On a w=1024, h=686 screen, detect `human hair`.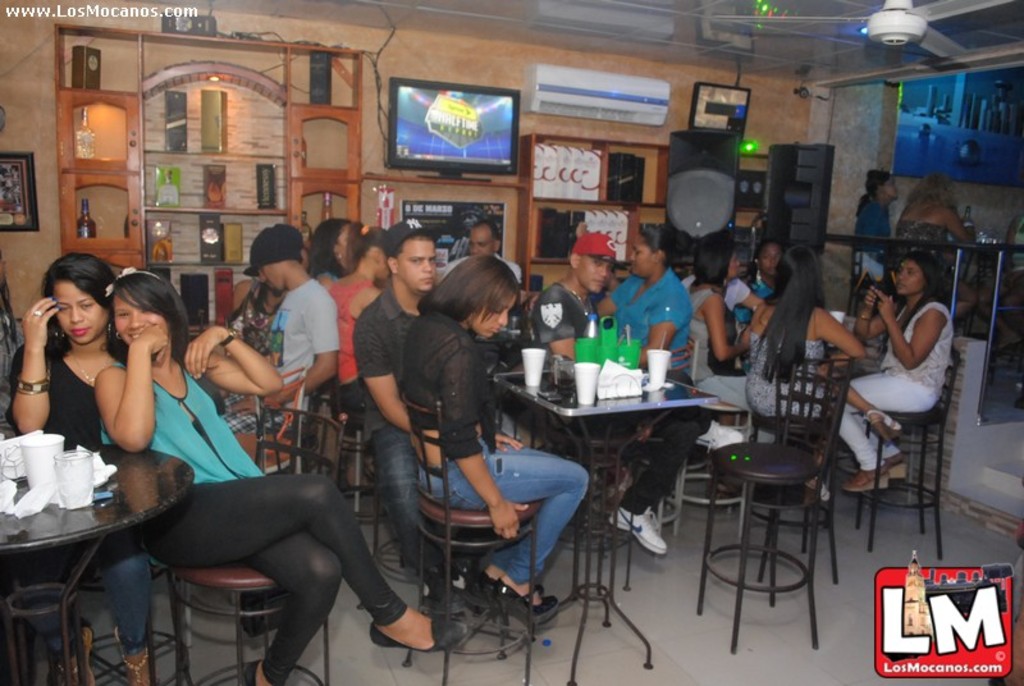
(left=855, top=169, right=888, bottom=214).
